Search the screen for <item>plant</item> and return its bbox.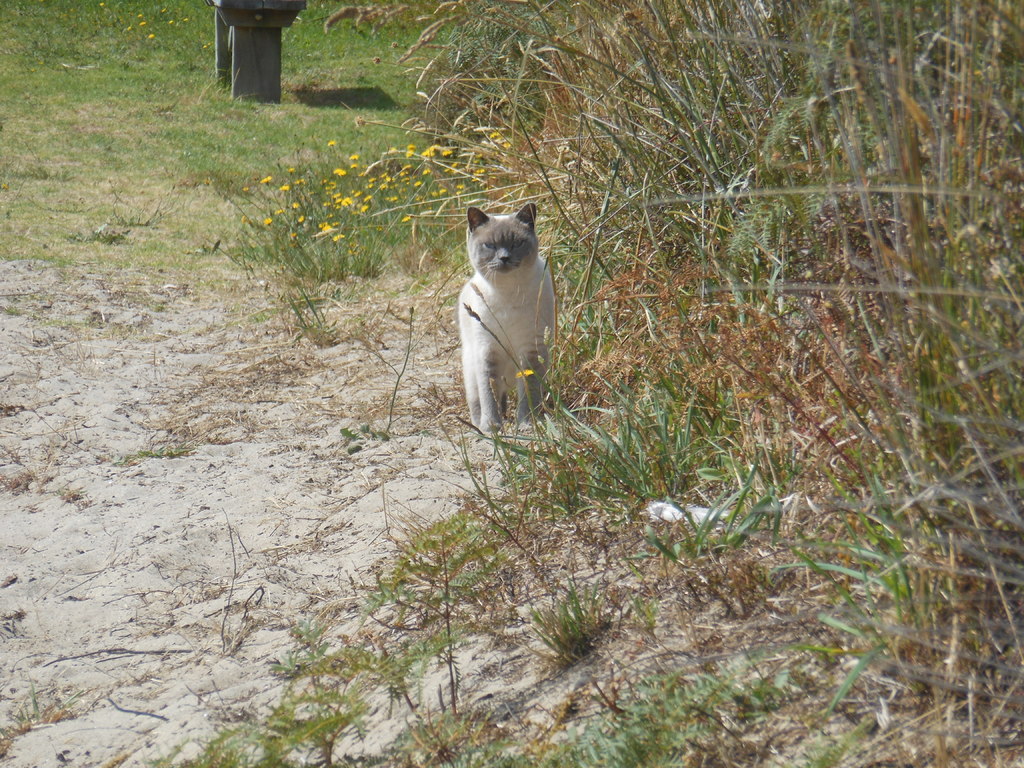
Found: (x1=494, y1=574, x2=671, y2=710).
